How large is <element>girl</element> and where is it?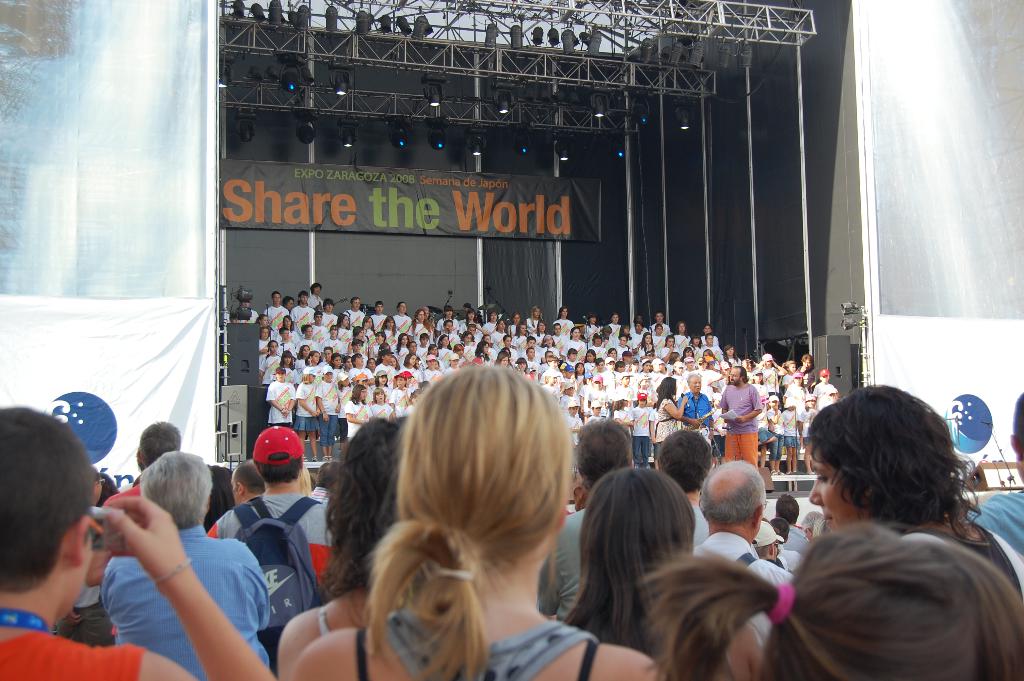
Bounding box: 295/343/311/372.
